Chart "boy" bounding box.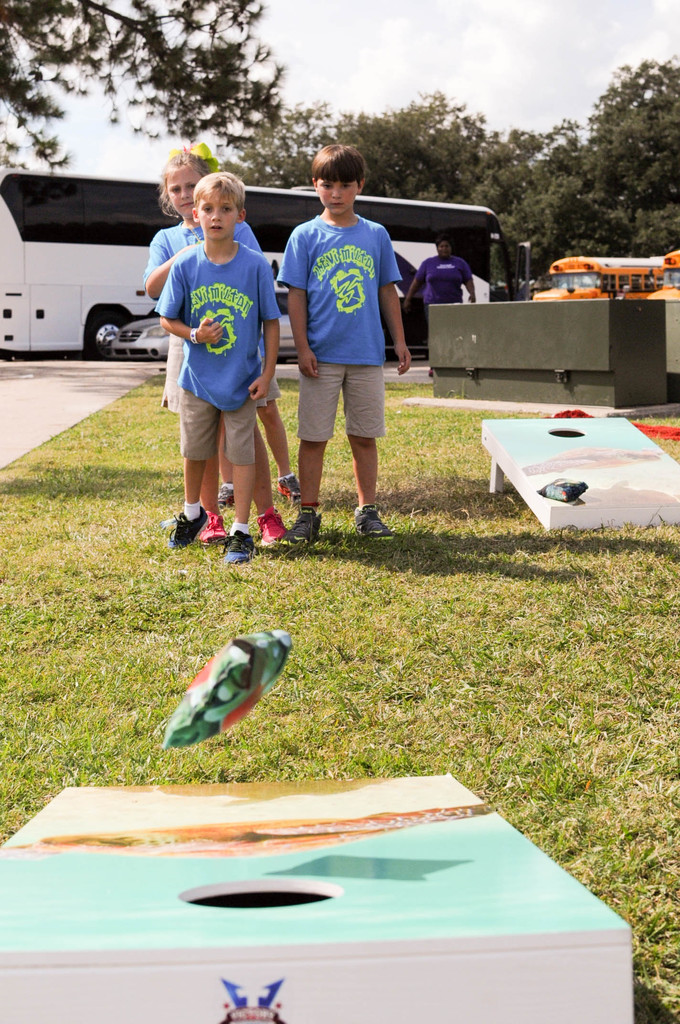
Charted: <bbox>161, 174, 280, 566</bbox>.
